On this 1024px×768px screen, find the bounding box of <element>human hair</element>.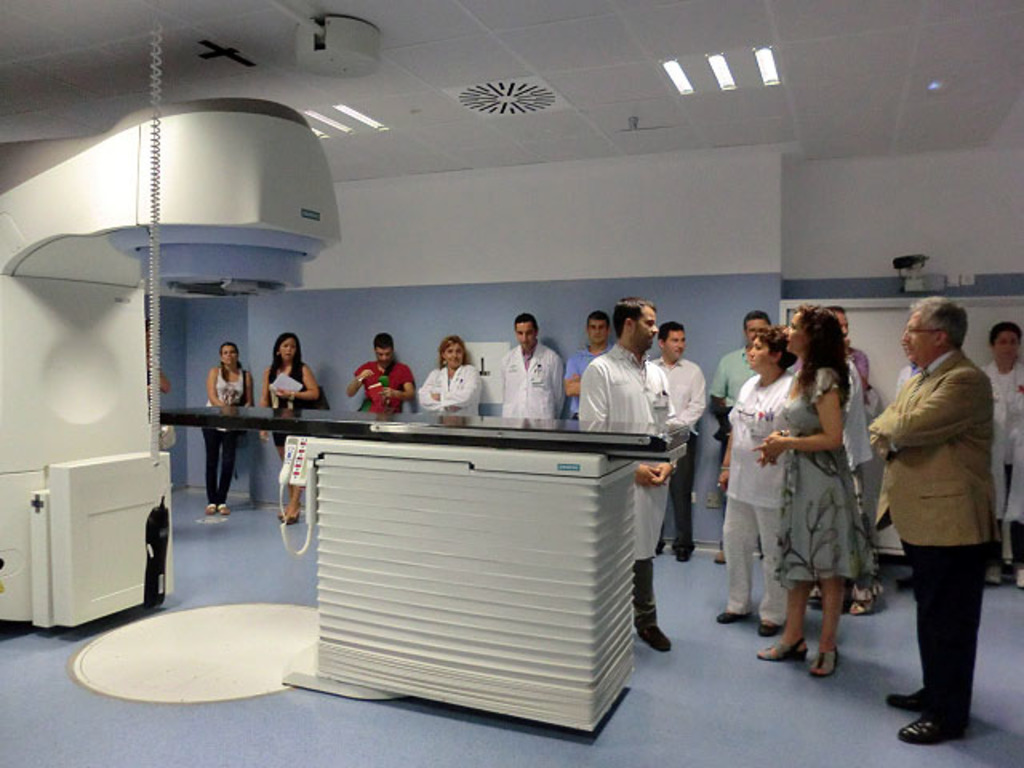
Bounding box: (989, 318, 1019, 344).
